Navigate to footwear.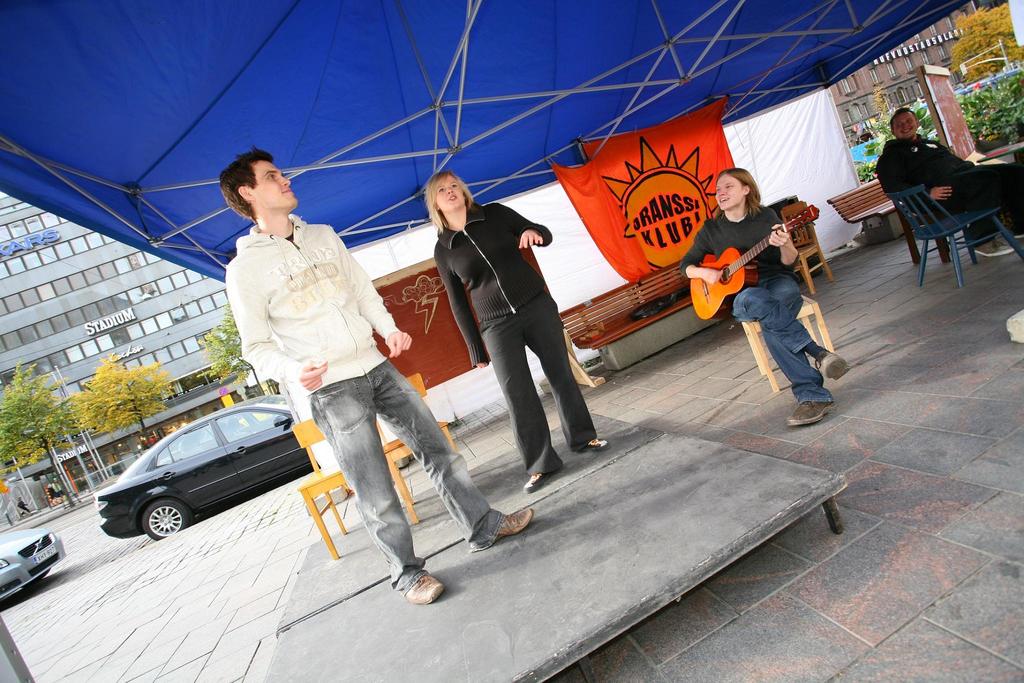
Navigation target: x1=403 y1=568 x2=446 y2=604.
